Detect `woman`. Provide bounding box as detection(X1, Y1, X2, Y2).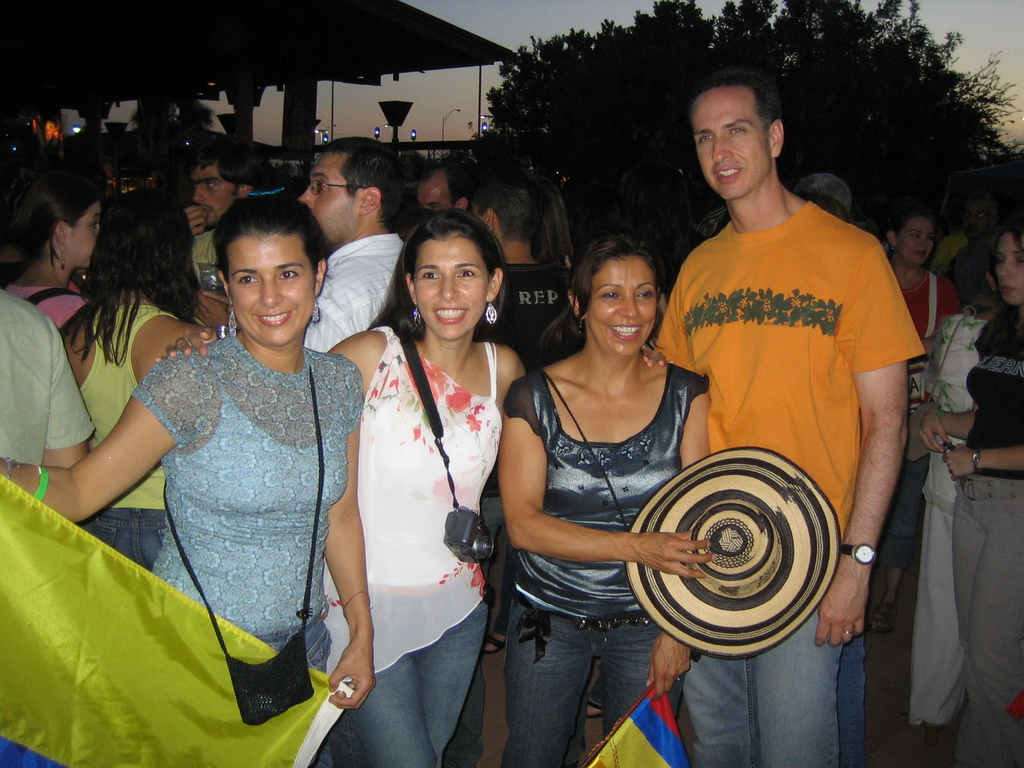
detection(149, 213, 670, 767).
